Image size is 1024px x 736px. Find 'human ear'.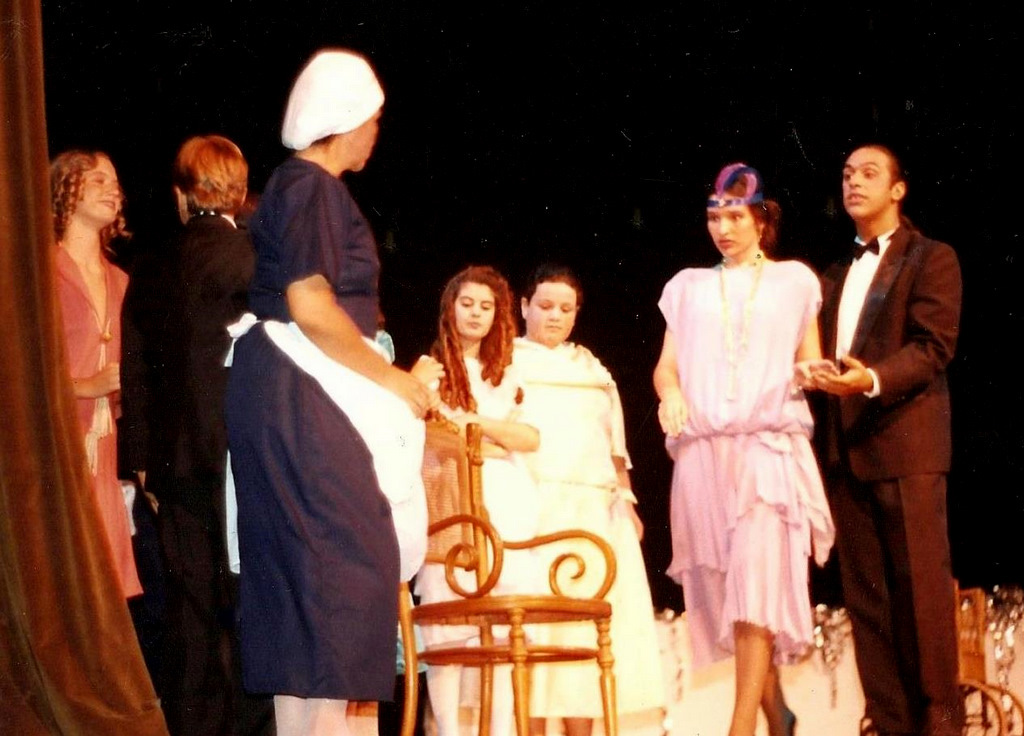
BBox(518, 293, 529, 320).
